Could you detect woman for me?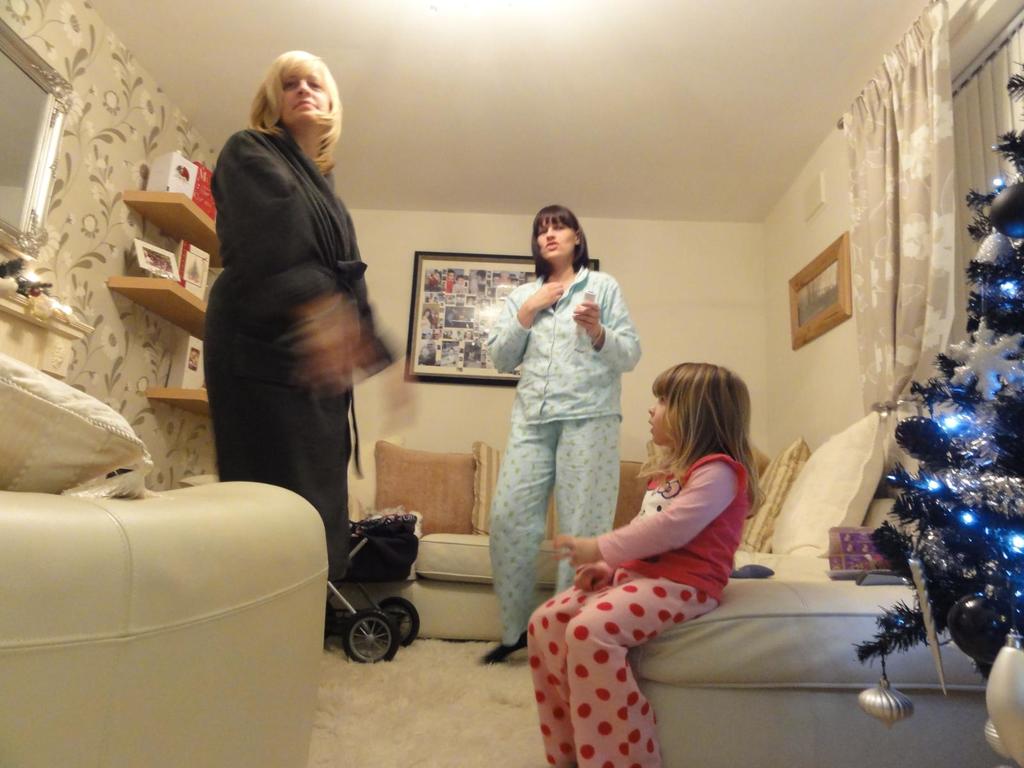
Detection result: [x1=479, y1=214, x2=644, y2=626].
